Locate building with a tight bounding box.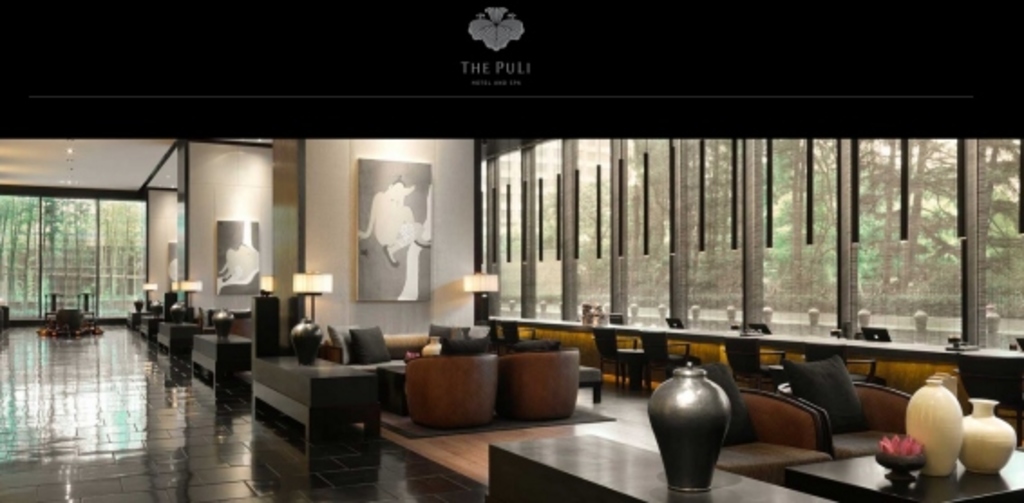
<region>0, 0, 1022, 501</region>.
